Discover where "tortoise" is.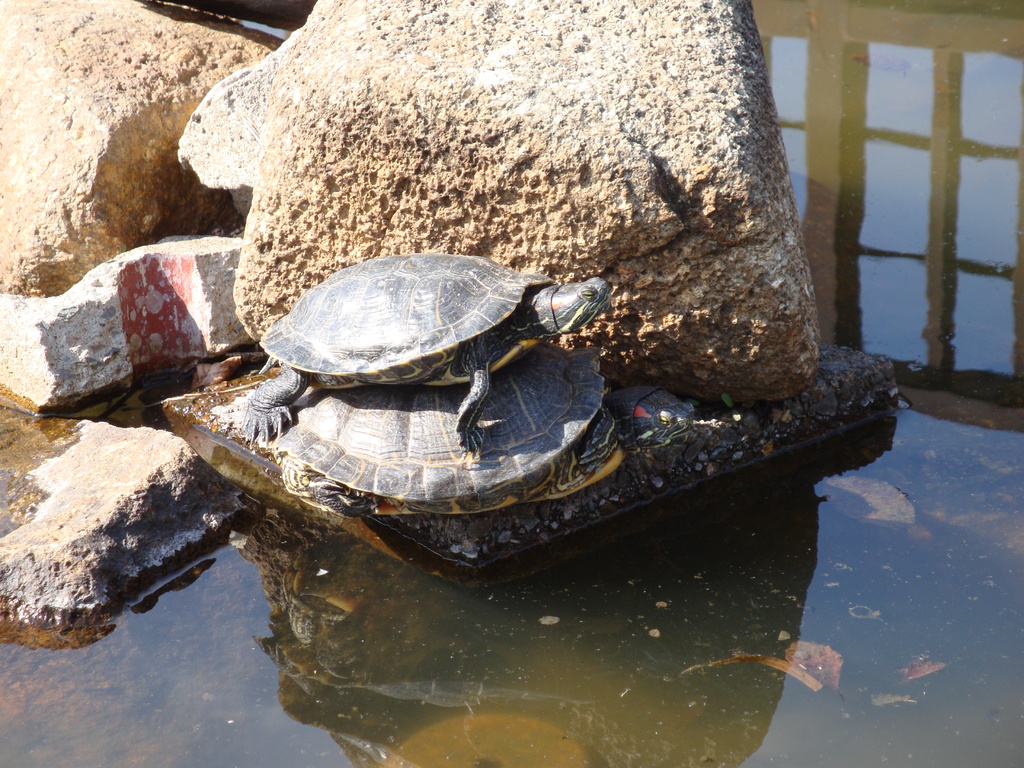
Discovered at select_region(275, 342, 697, 519).
